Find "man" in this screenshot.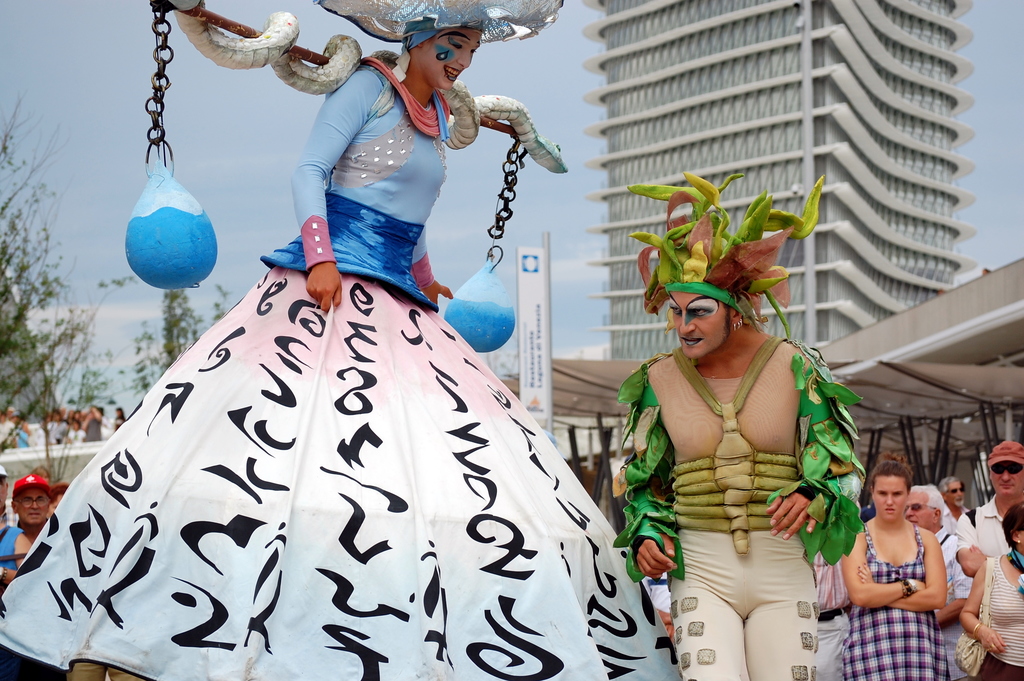
The bounding box for "man" is region(614, 171, 868, 680).
